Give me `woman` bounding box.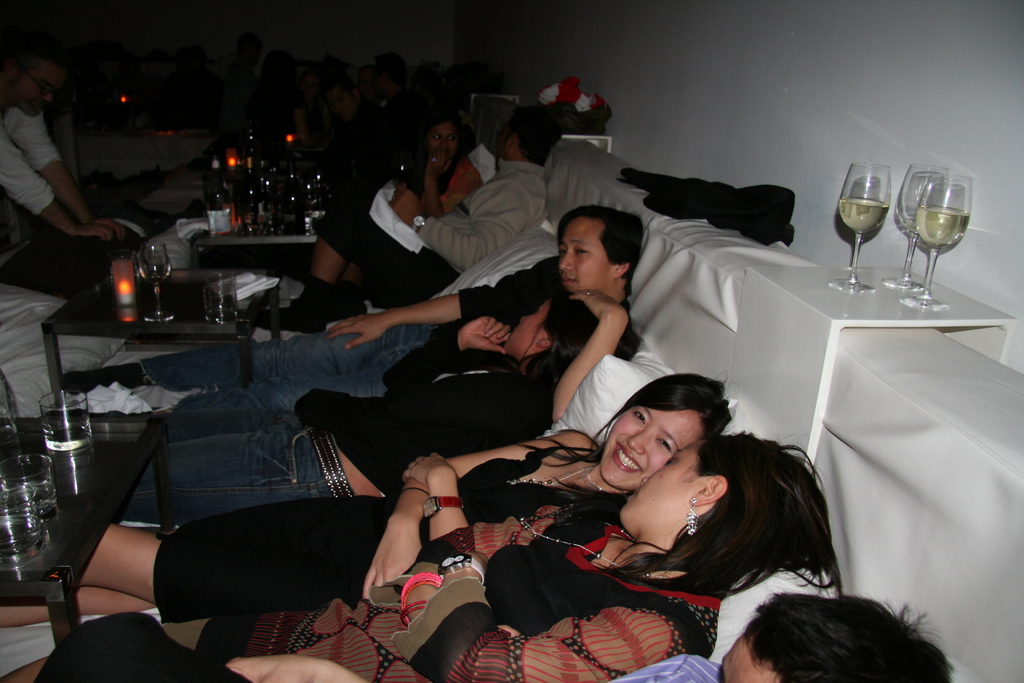
[x1=0, y1=369, x2=730, y2=622].
